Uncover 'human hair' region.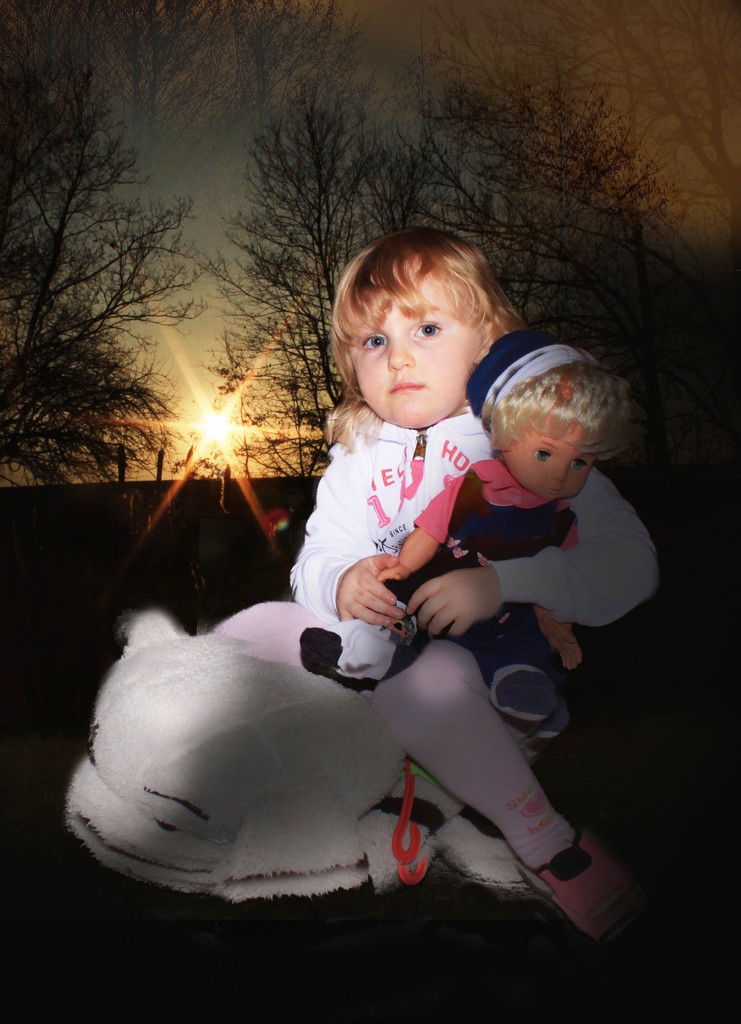
Uncovered: <bbox>496, 342, 616, 478</bbox>.
